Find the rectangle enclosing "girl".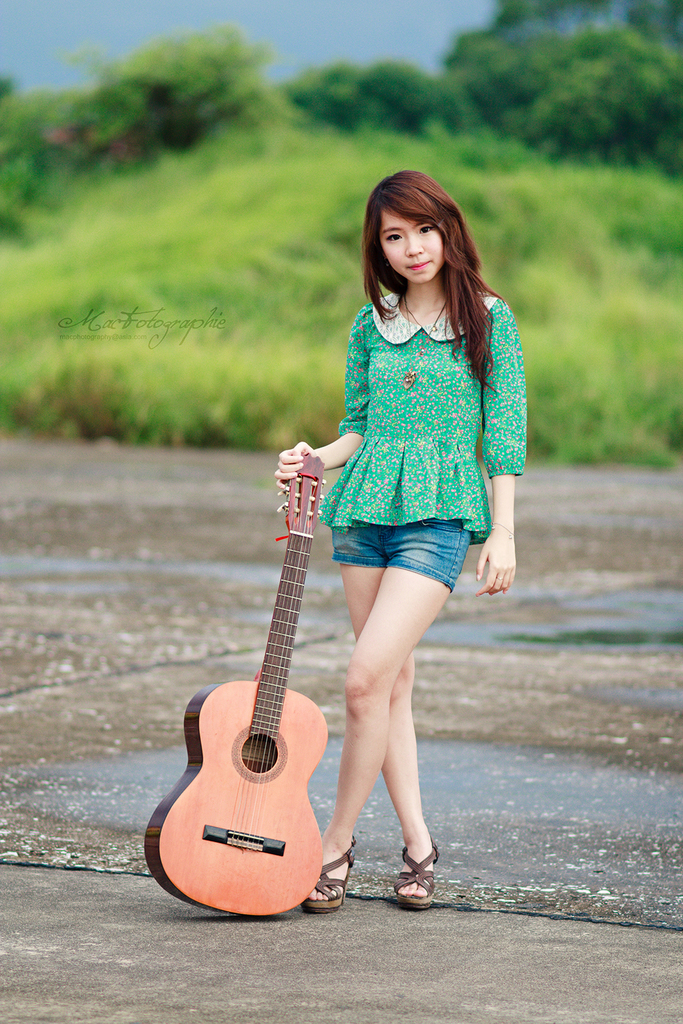
[268,168,527,918].
